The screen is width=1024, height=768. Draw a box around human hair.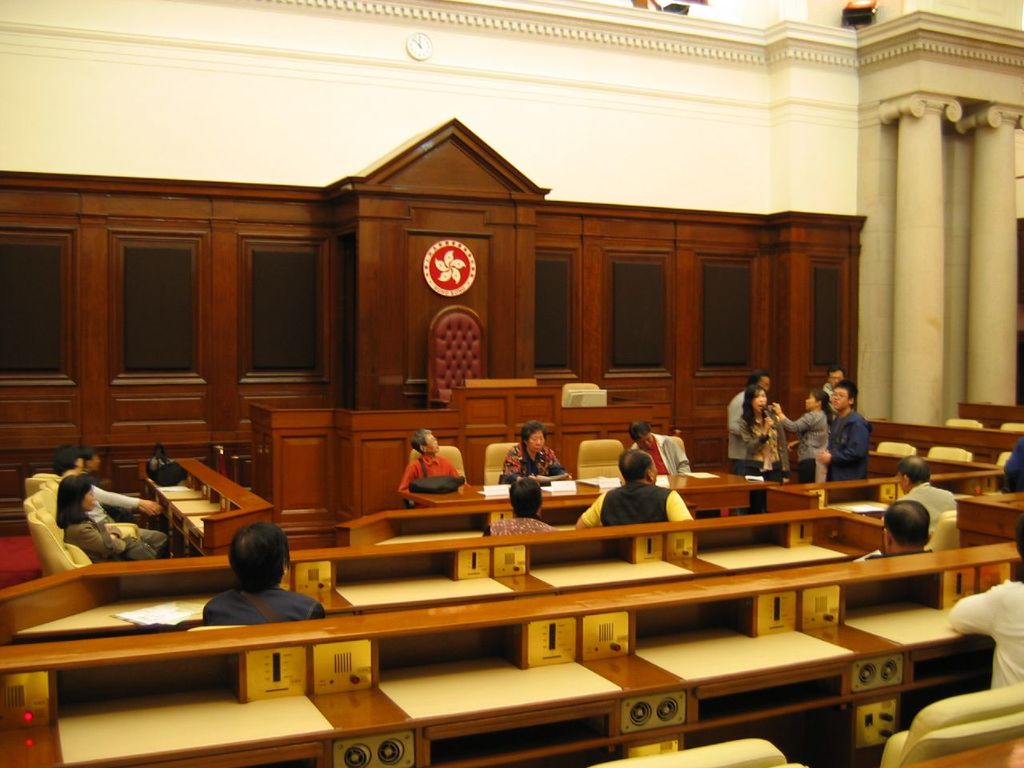
[55, 474, 94, 533].
